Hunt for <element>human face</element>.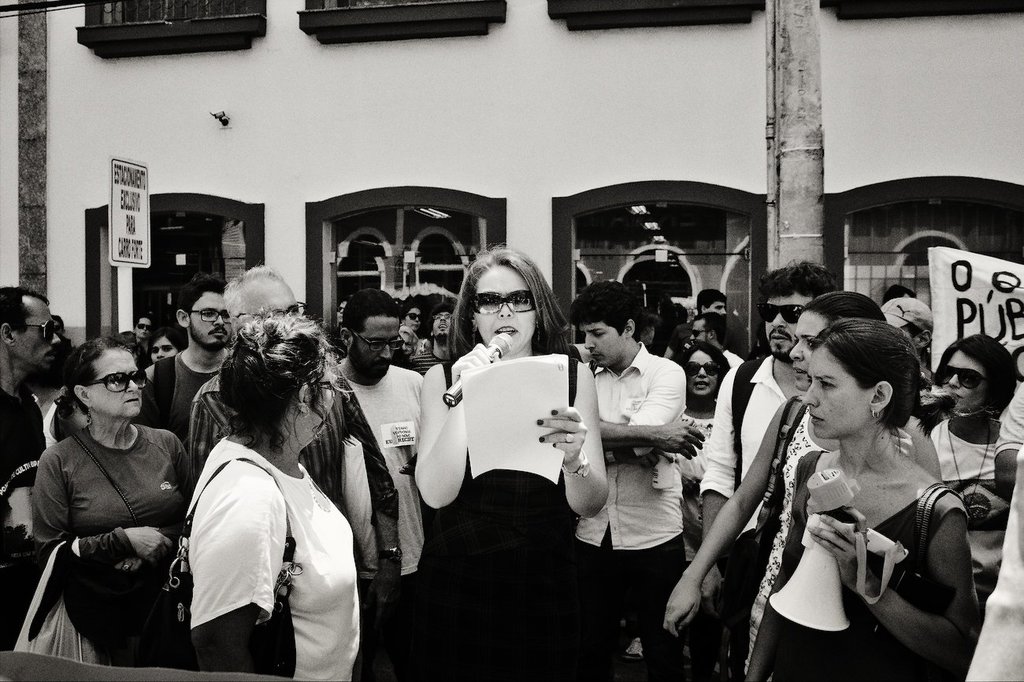
Hunted down at [x1=91, y1=344, x2=143, y2=414].
